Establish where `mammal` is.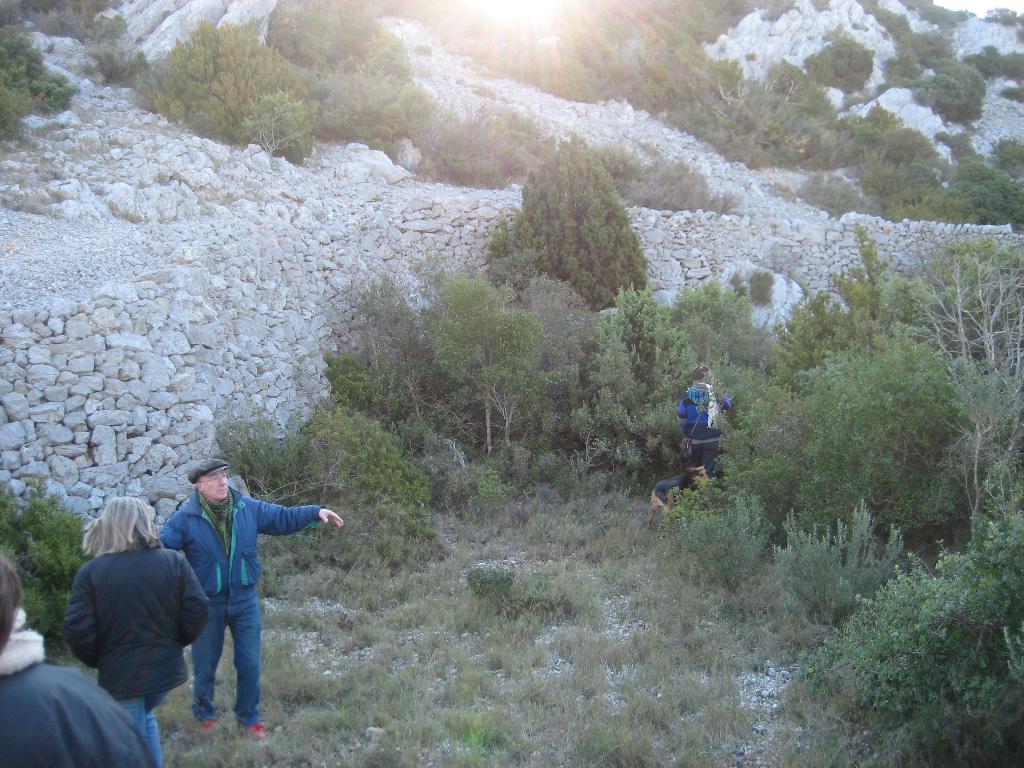
Established at (648, 465, 710, 529).
